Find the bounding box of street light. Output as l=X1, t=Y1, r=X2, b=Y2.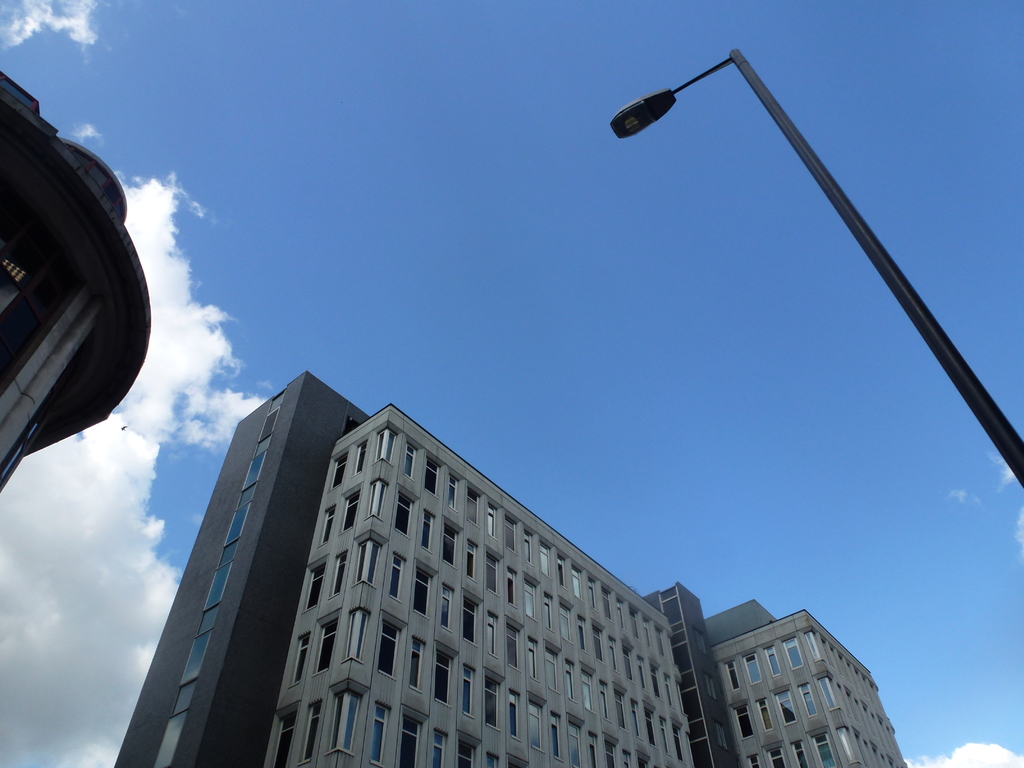
l=611, t=49, r=1023, b=604.
